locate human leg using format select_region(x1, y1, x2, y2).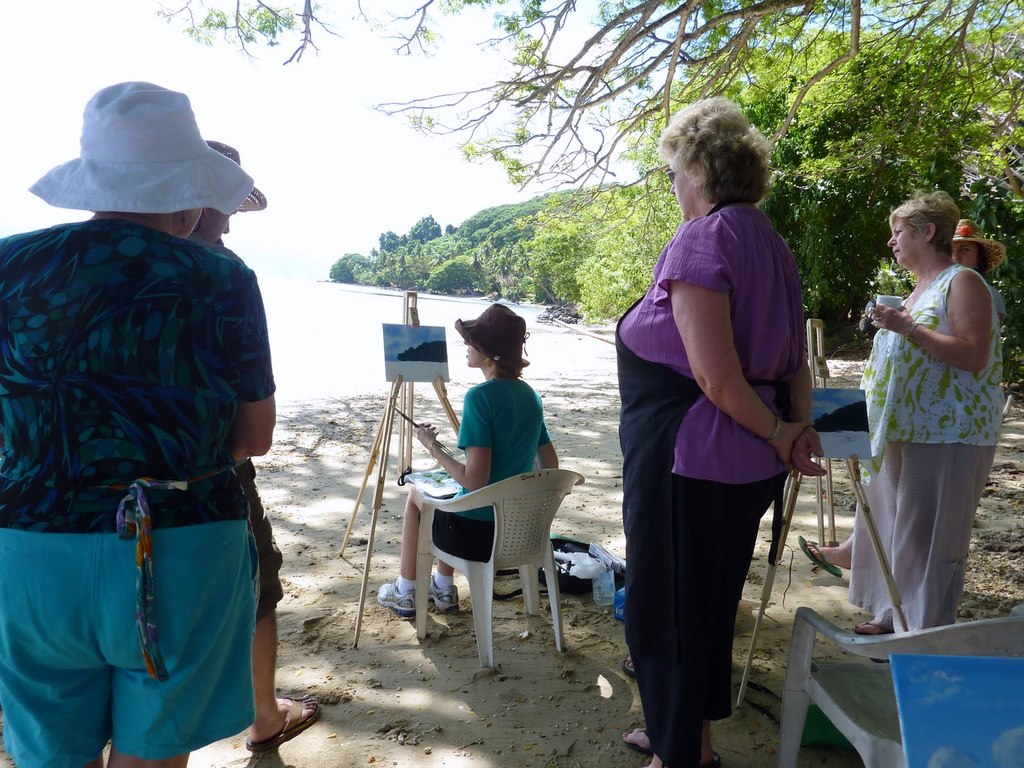
select_region(900, 430, 991, 630).
